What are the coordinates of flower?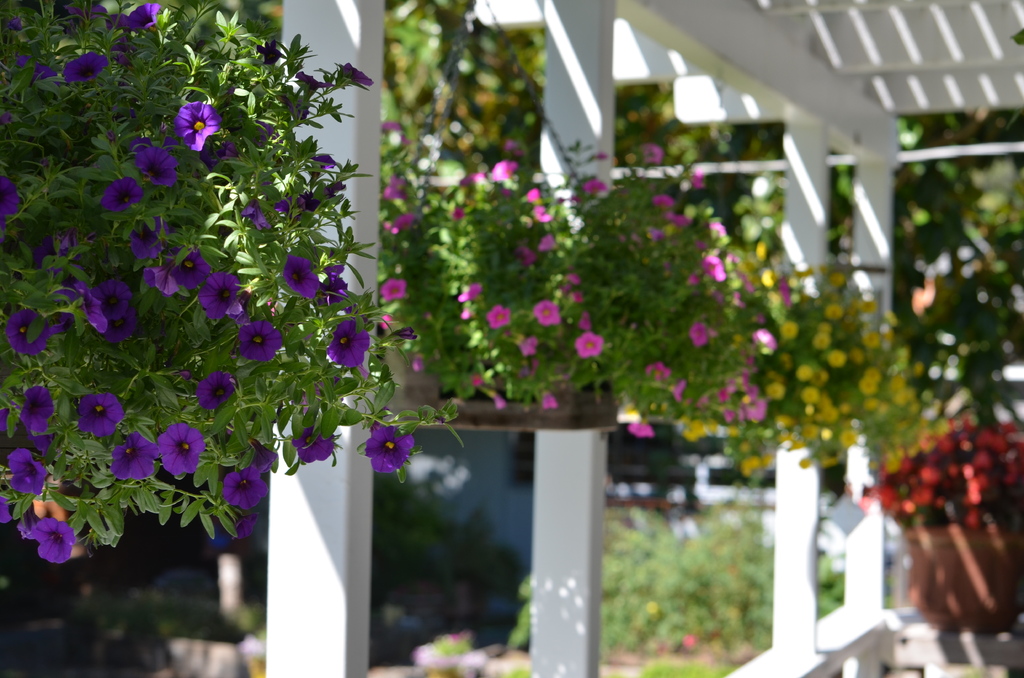
crop(141, 261, 175, 296).
